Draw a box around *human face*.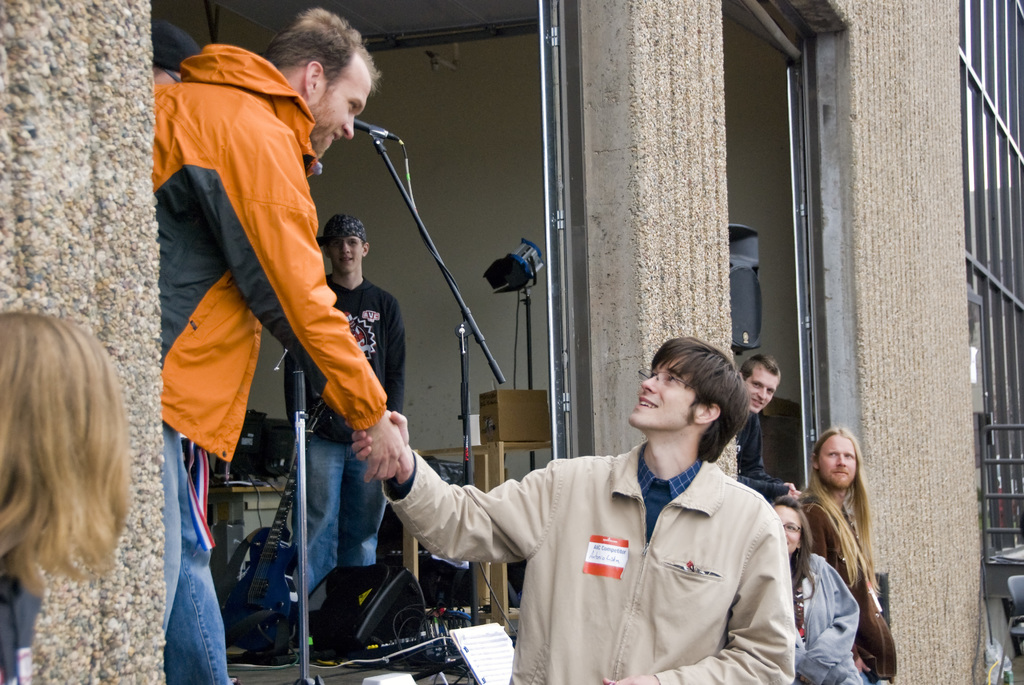
x1=628, y1=363, x2=695, y2=429.
